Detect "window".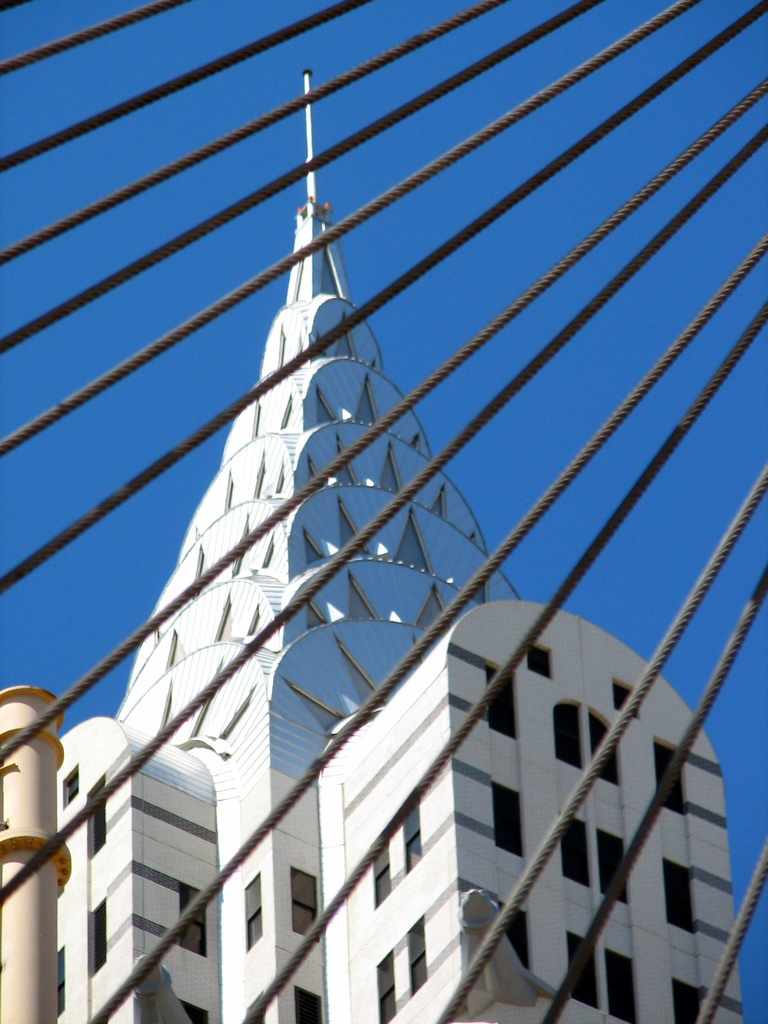
Detected at bbox=(60, 767, 76, 809).
